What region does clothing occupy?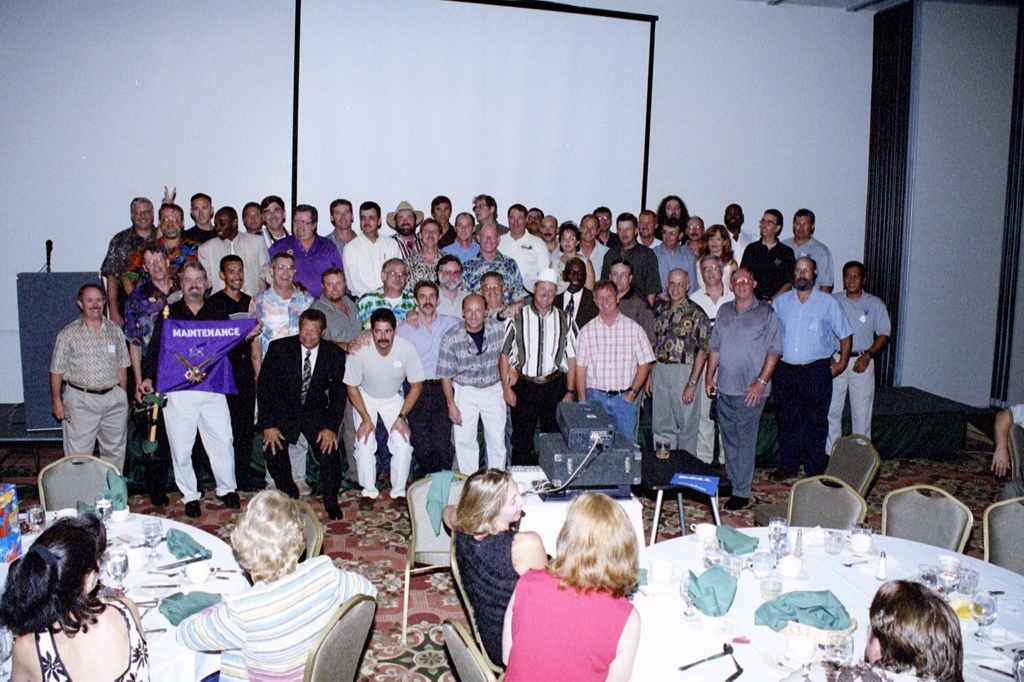
BBox(706, 294, 780, 498).
